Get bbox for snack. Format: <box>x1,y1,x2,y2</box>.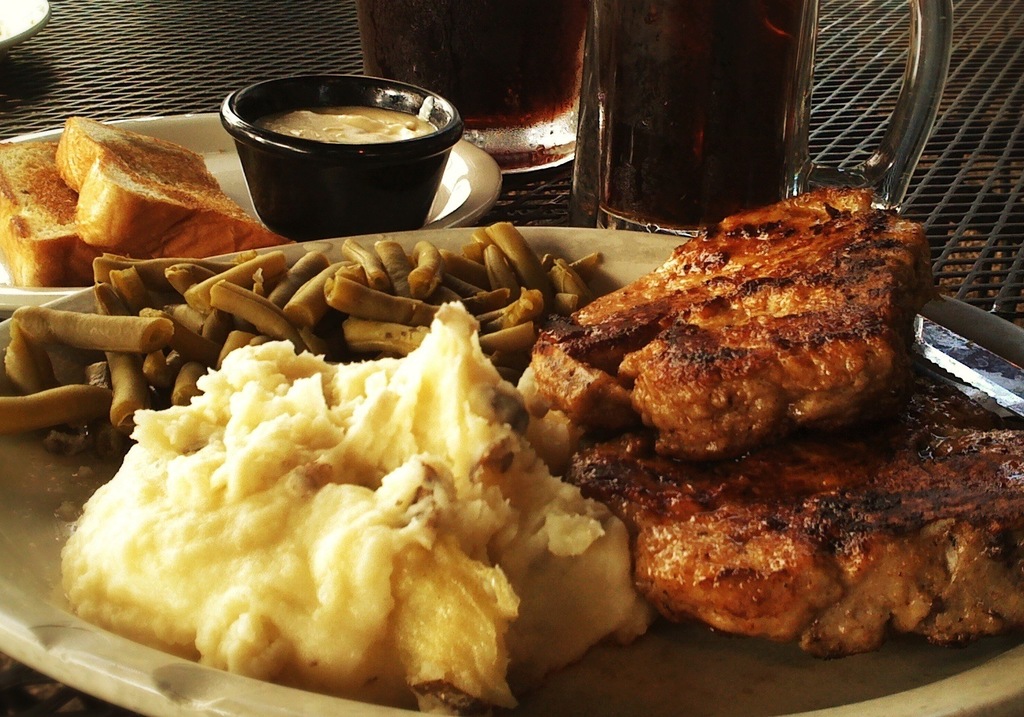
<box>49,112,300,256</box>.
